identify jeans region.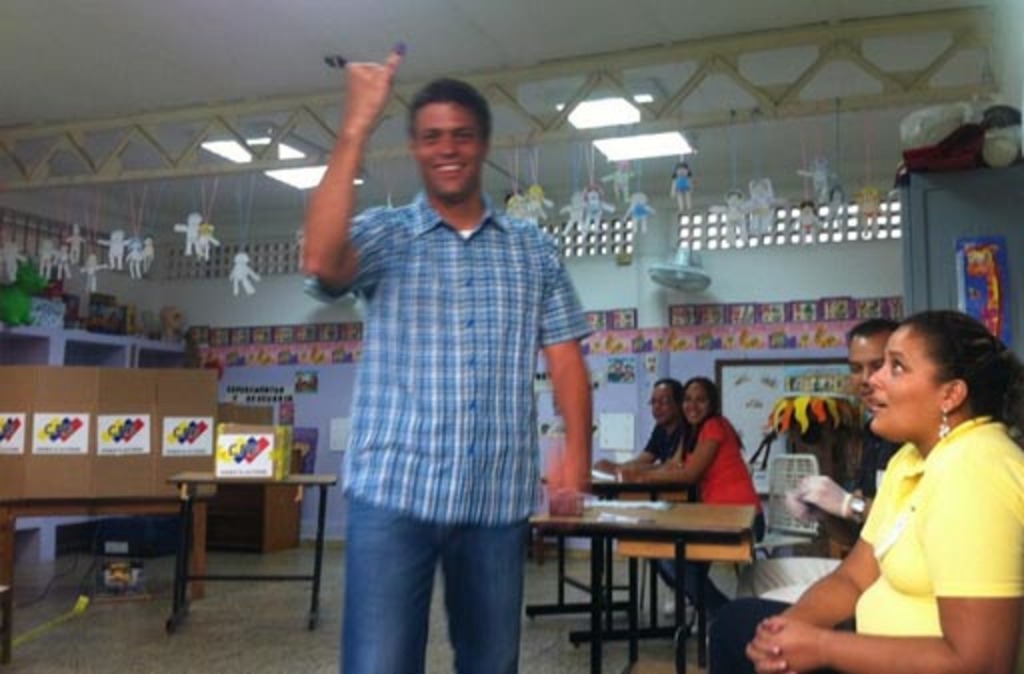
Region: {"left": 656, "top": 556, "right": 734, "bottom": 638}.
